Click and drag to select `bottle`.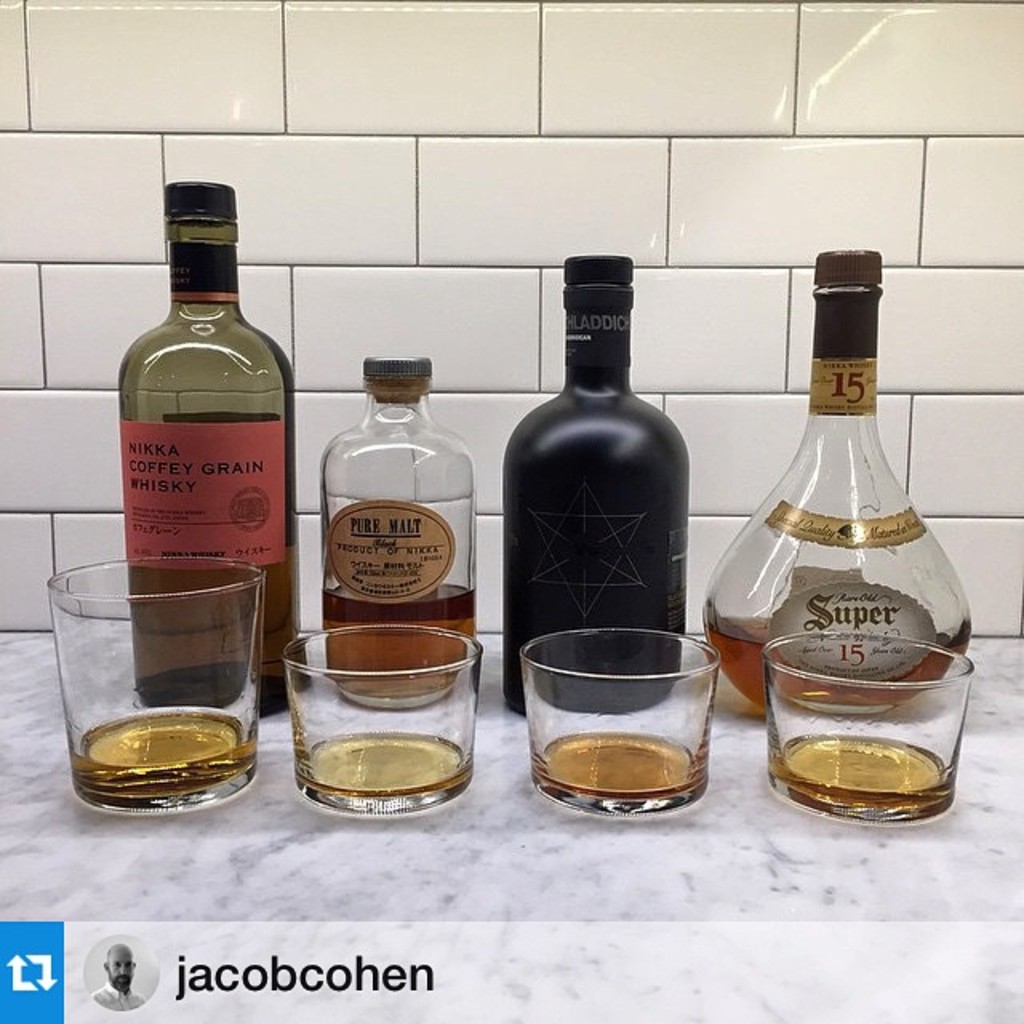
Selection: [x1=496, y1=253, x2=680, y2=709].
